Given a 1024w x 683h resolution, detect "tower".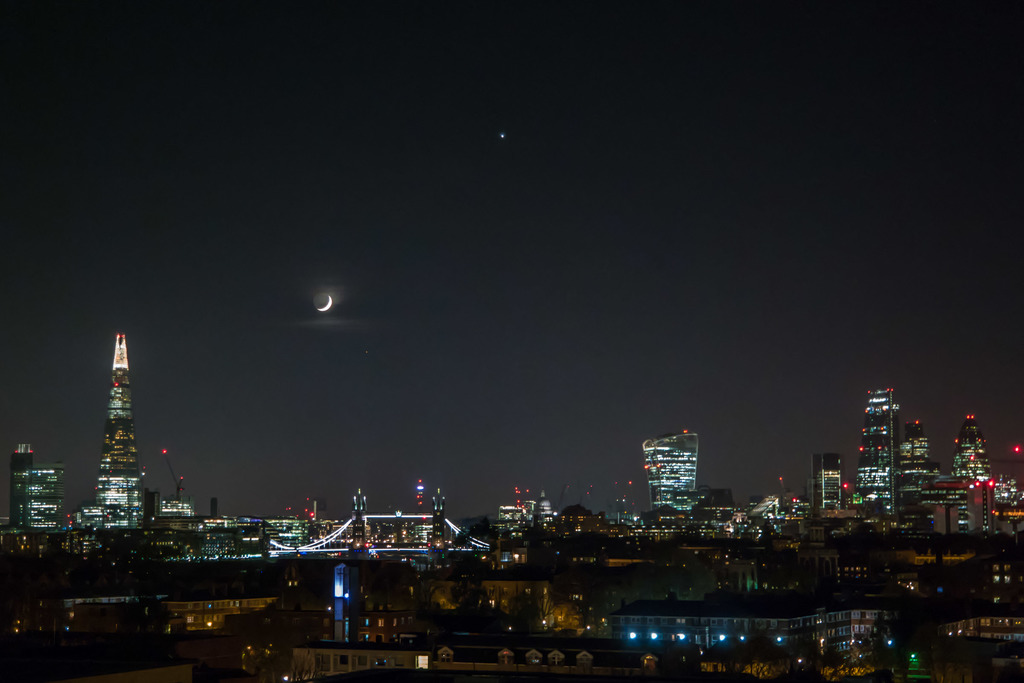
locate(812, 450, 849, 514).
